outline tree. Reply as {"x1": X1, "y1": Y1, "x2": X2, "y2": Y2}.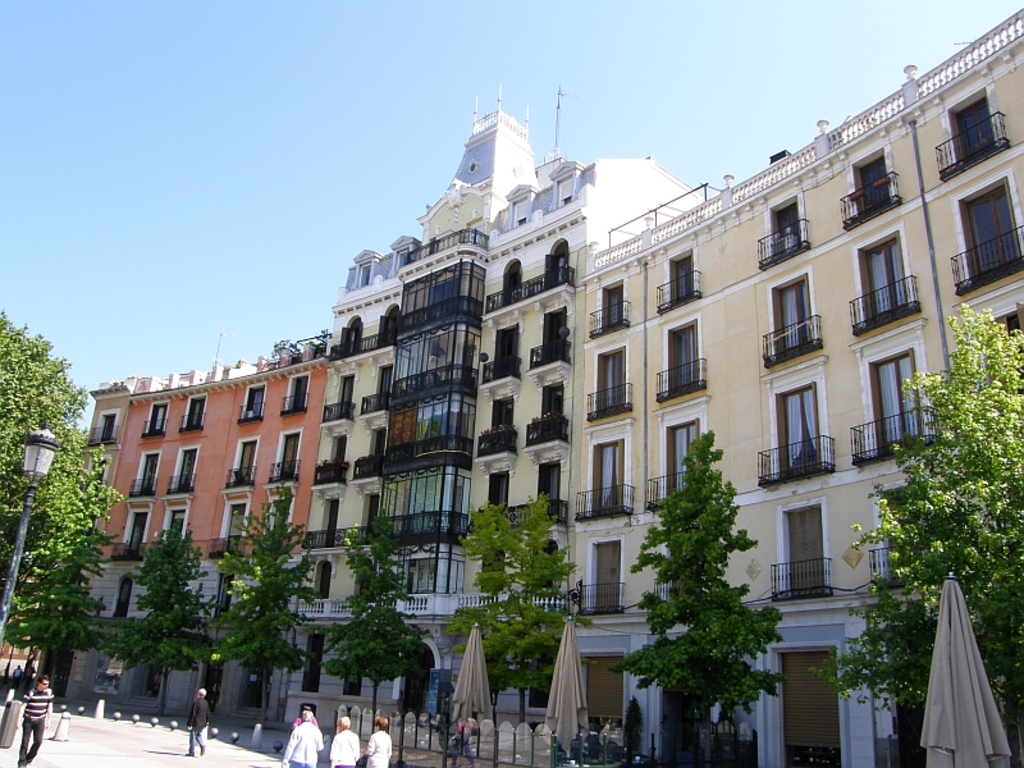
{"x1": 102, "y1": 512, "x2": 216, "y2": 718}.
